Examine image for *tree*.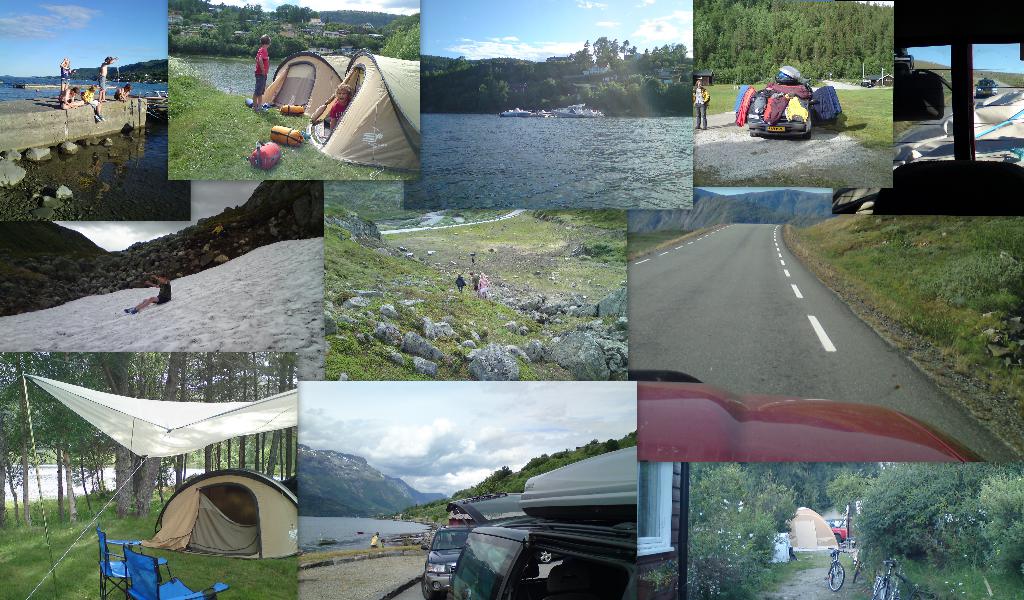
Examination result: select_region(0, 350, 275, 599).
